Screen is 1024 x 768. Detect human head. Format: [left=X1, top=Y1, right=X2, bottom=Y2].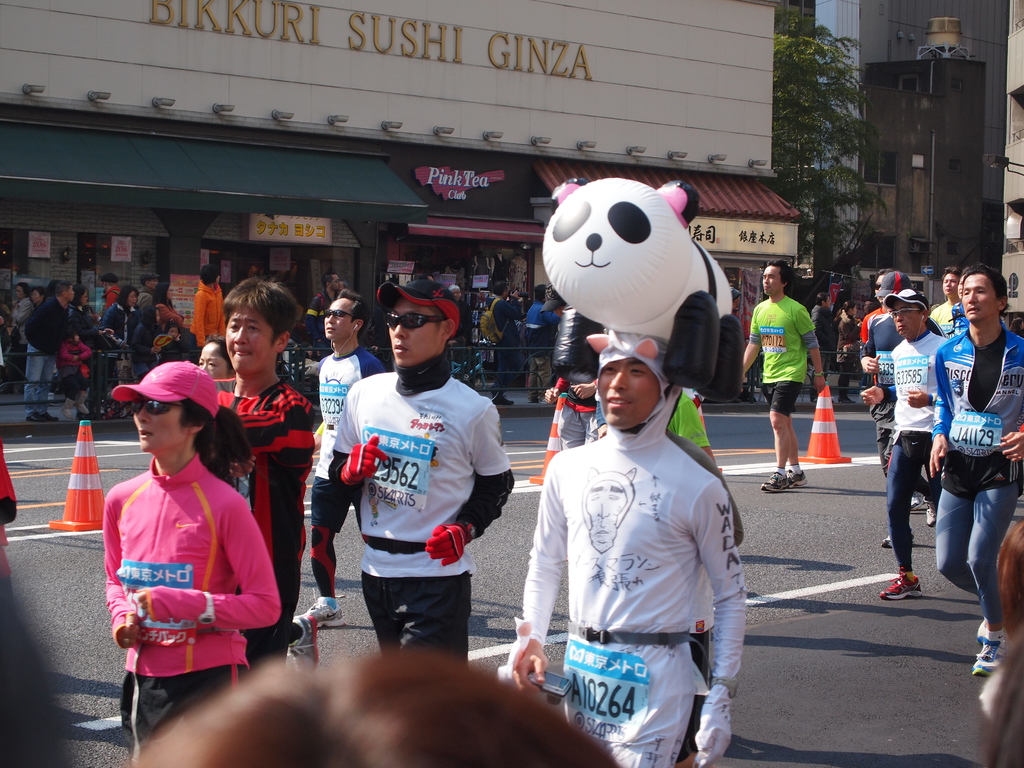
[left=52, top=278, right=74, bottom=301].
